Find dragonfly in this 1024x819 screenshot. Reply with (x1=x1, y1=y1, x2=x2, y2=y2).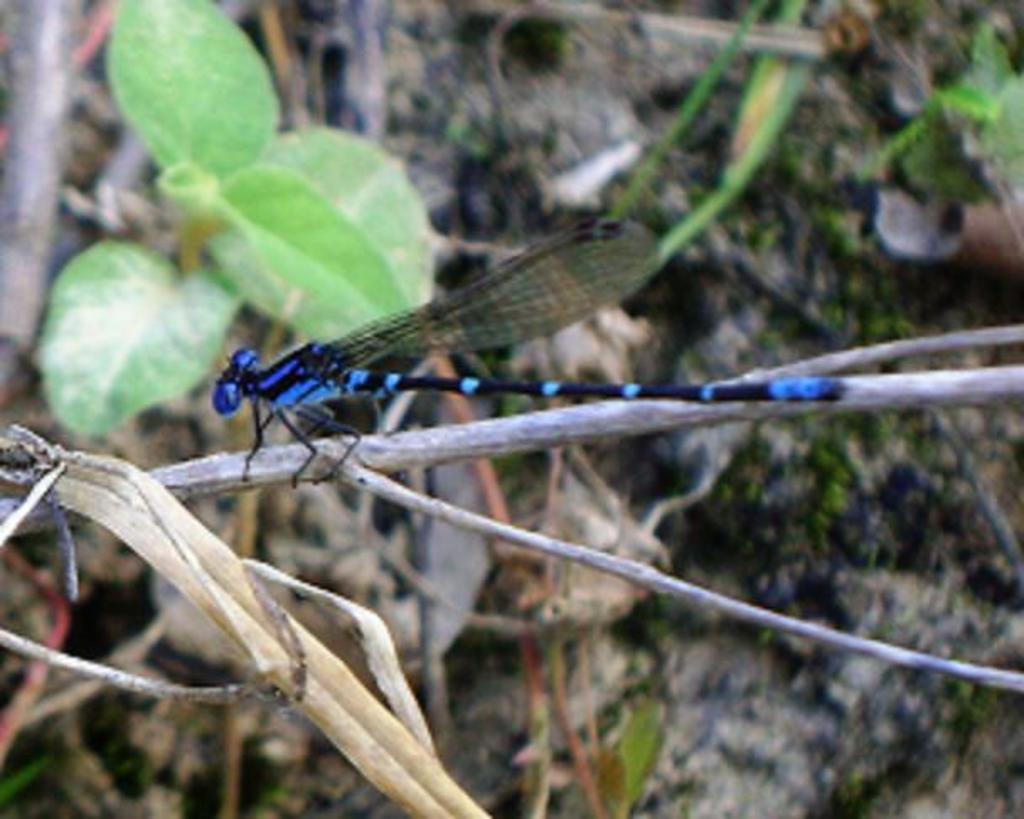
(x1=214, y1=214, x2=849, y2=492).
